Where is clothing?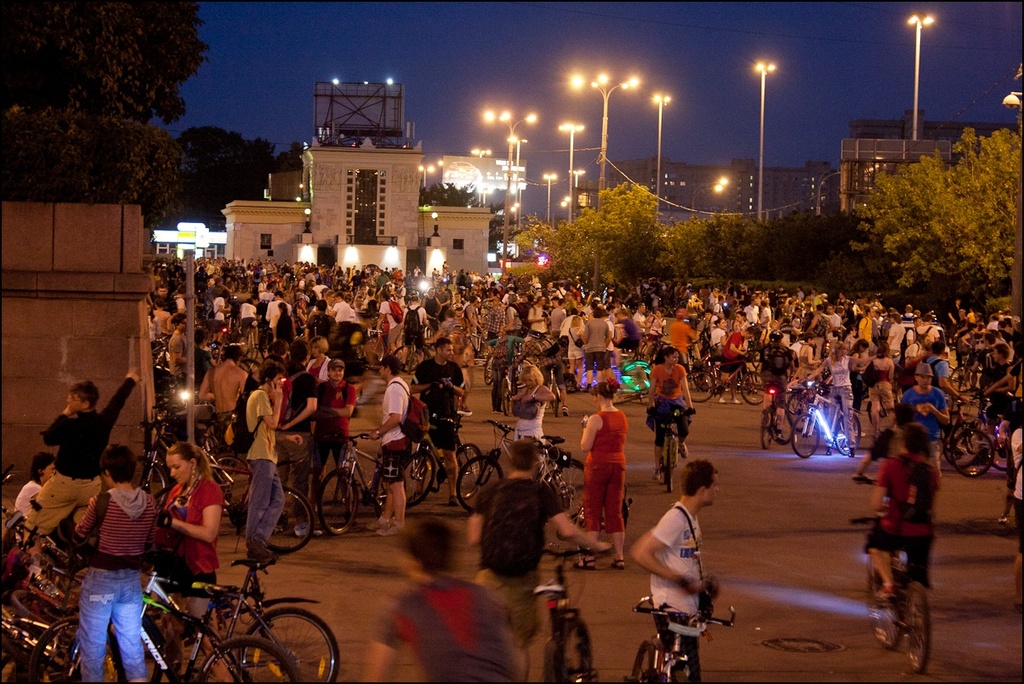
907:381:951:445.
